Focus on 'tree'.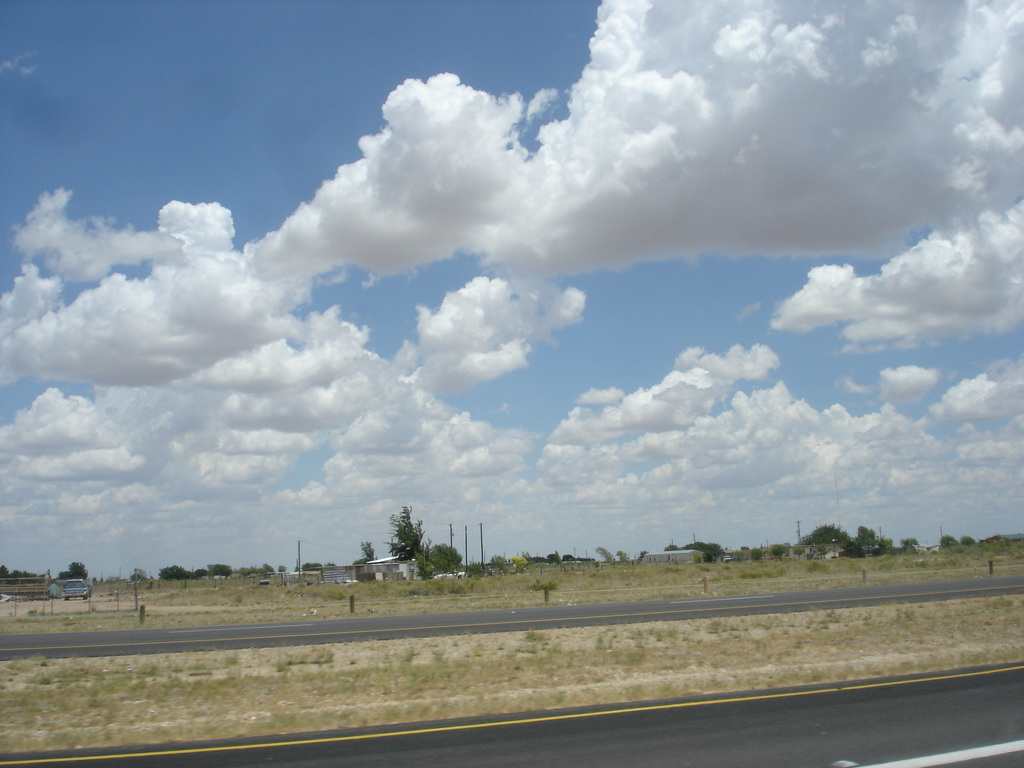
Focused at box=[963, 536, 979, 547].
